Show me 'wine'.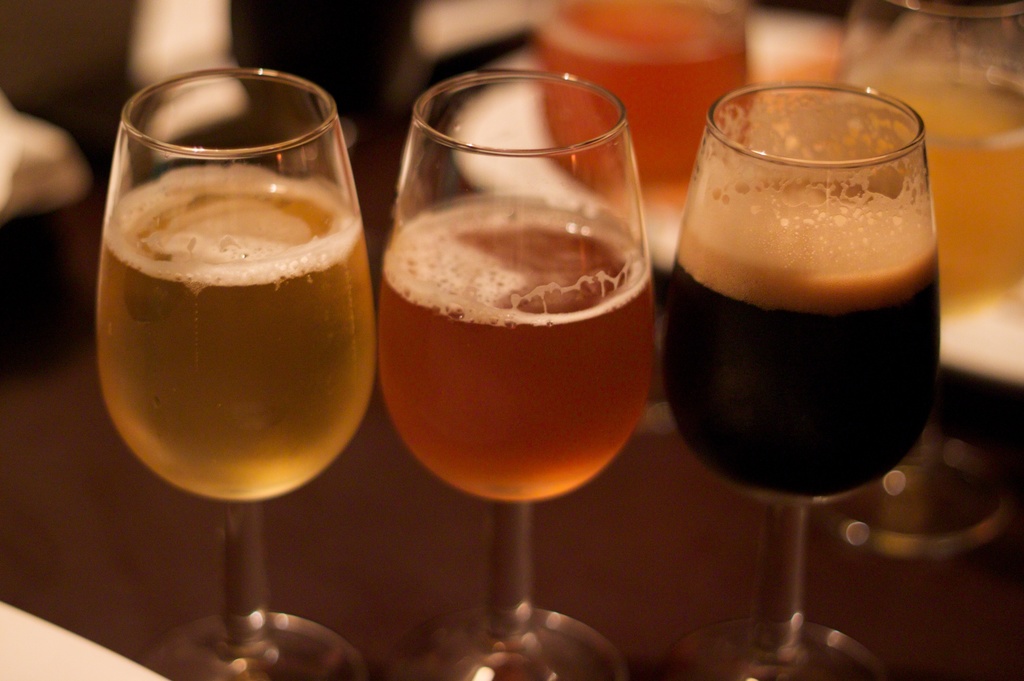
'wine' is here: 371,198,662,507.
